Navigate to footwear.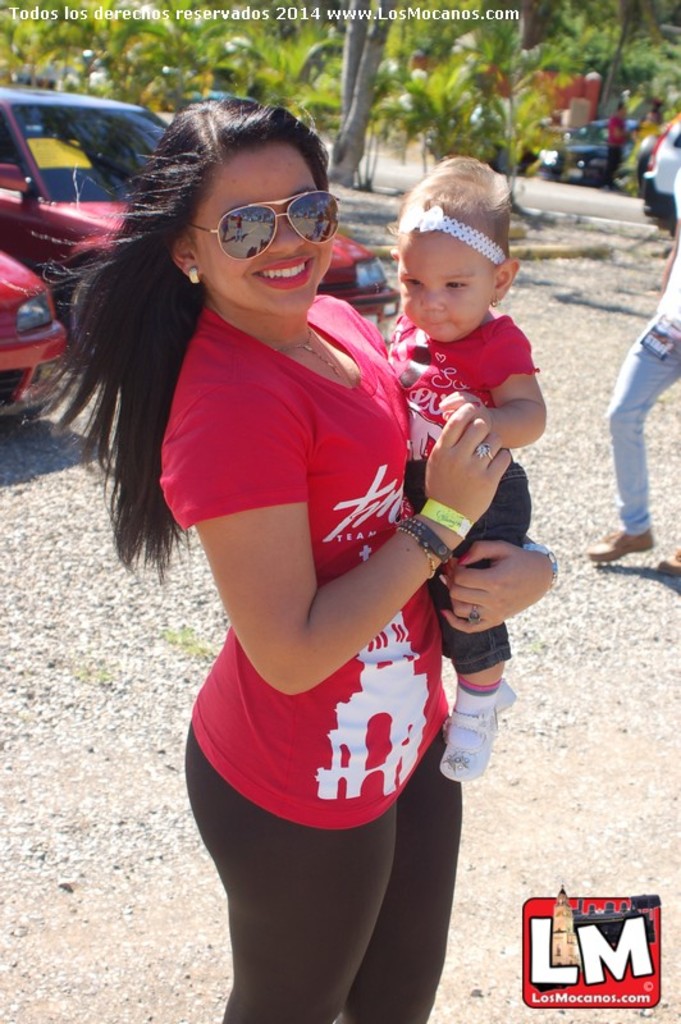
Navigation target: crop(440, 699, 498, 778).
